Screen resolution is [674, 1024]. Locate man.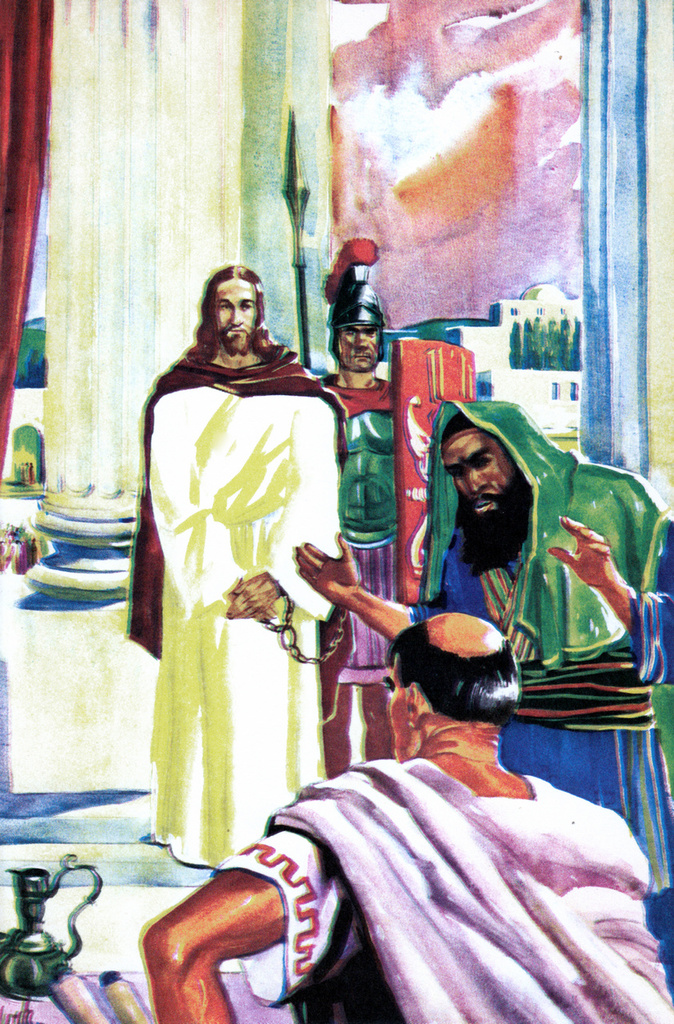
select_region(128, 268, 352, 875).
